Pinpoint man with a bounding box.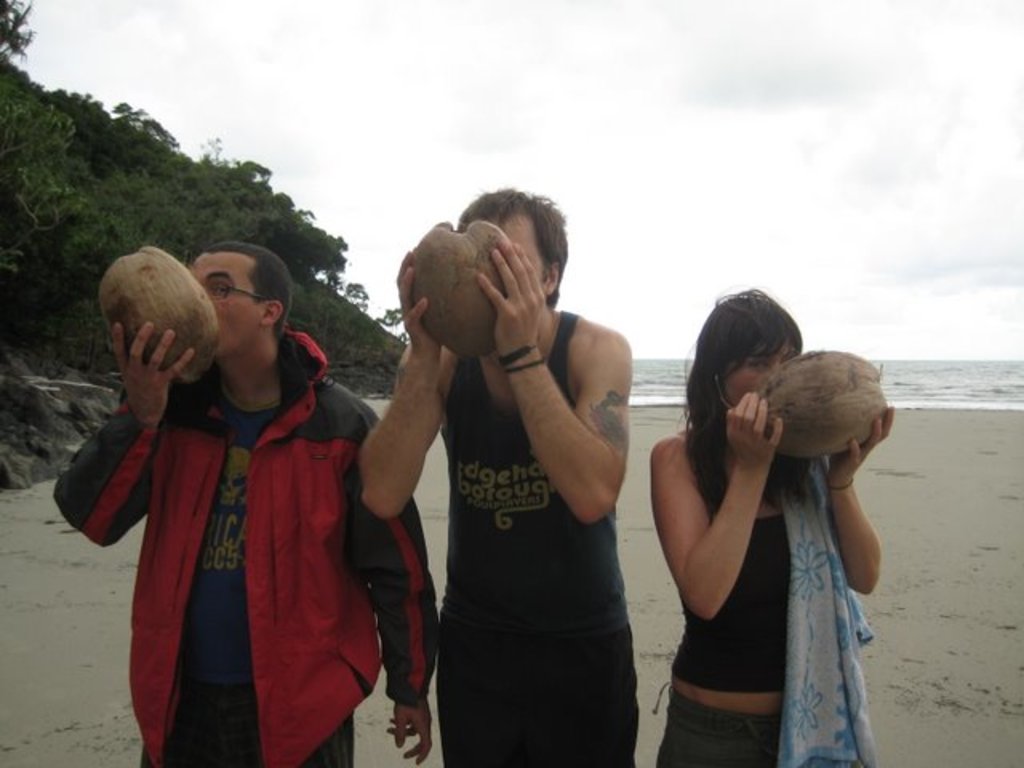
344,166,661,767.
